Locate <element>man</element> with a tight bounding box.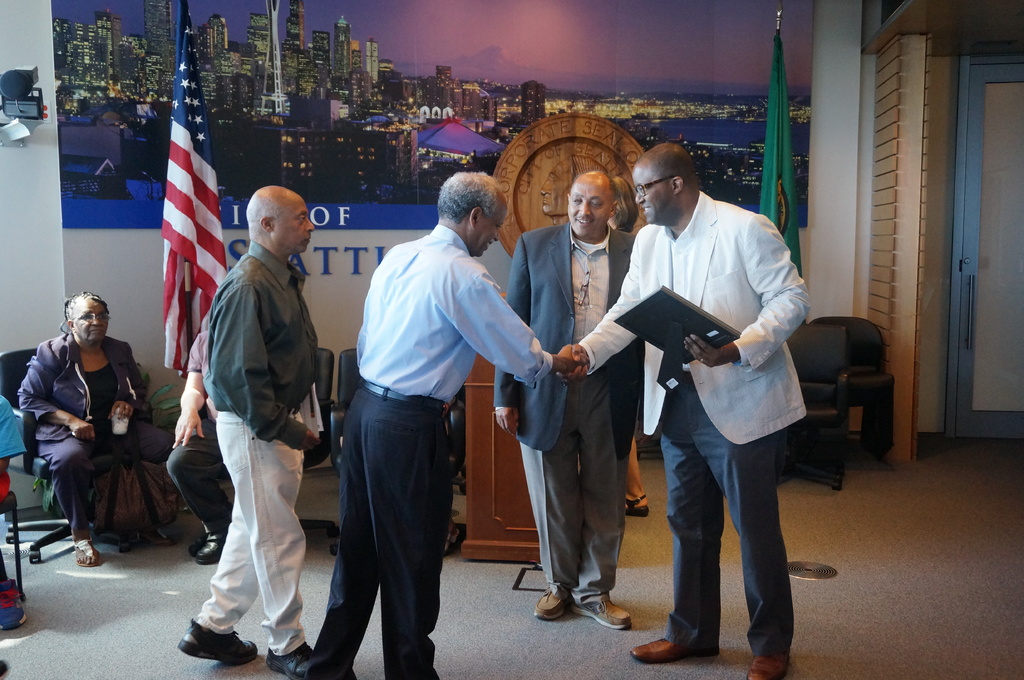
BBox(162, 306, 324, 567).
